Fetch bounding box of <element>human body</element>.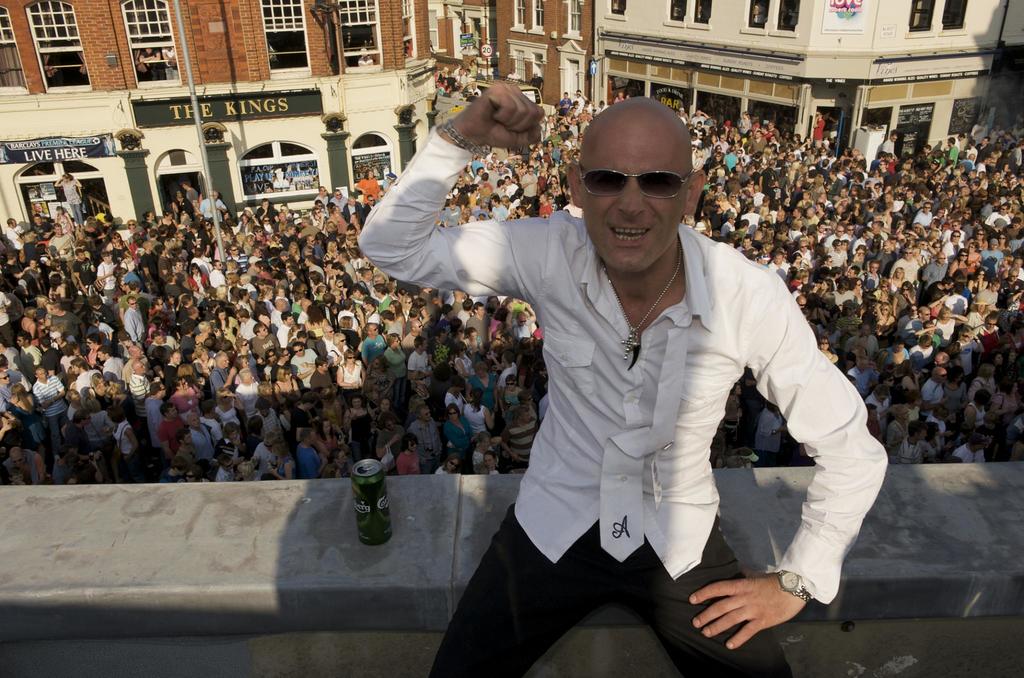
Bbox: Rect(252, 240, 264, 246).
